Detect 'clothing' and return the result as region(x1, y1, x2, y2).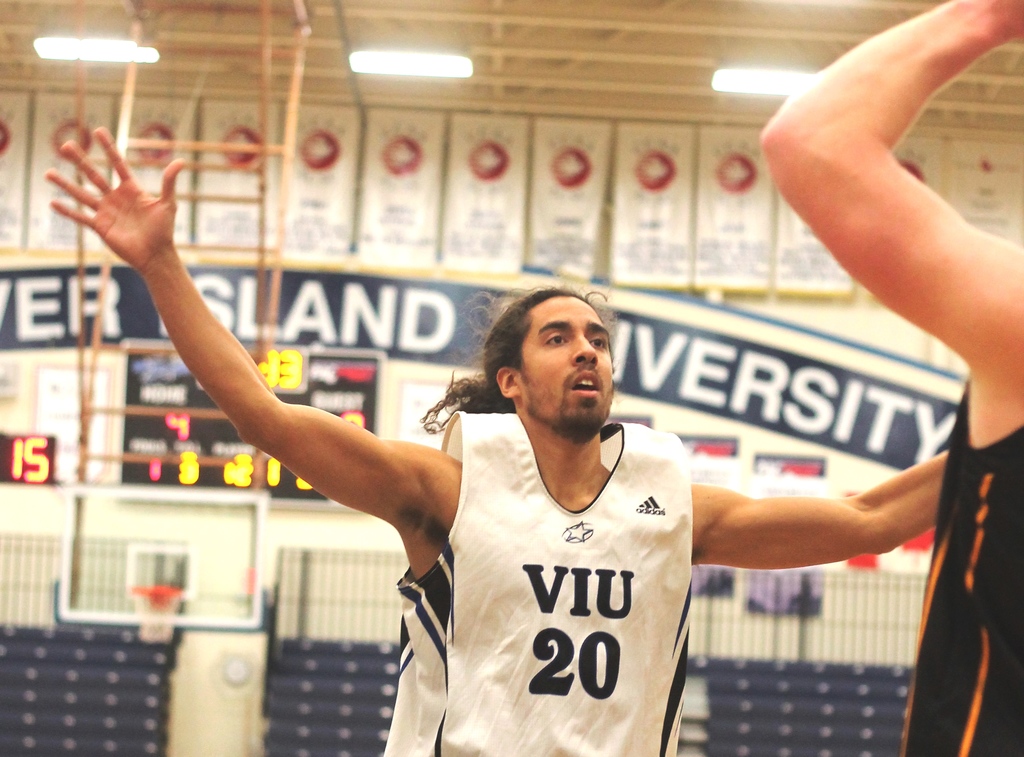
region(383, 406, 698, 756).
